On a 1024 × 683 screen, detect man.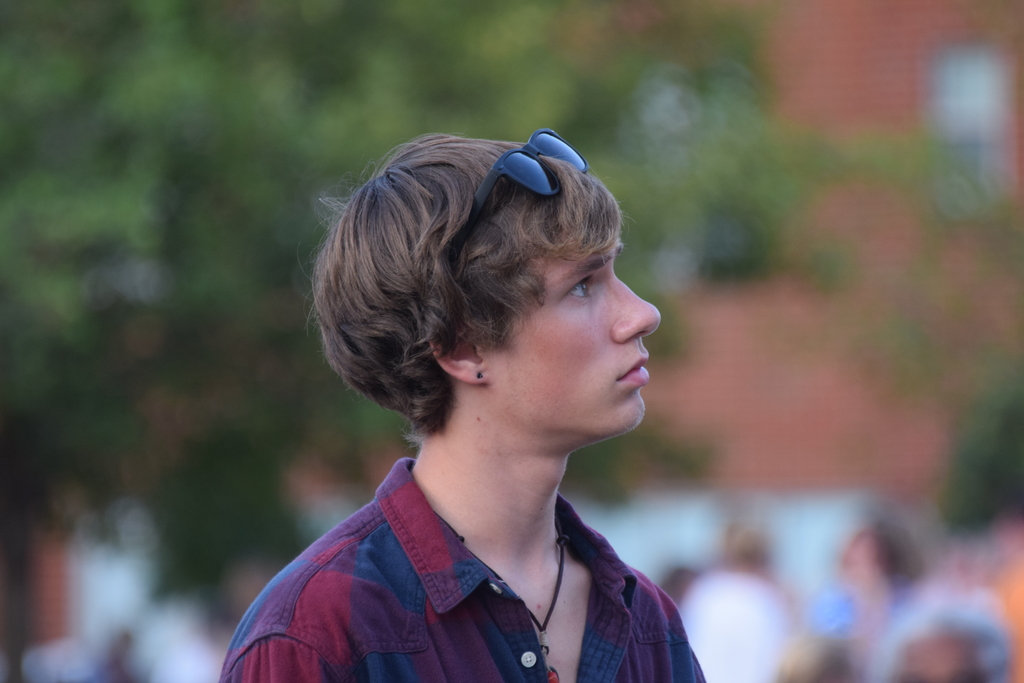
box(224, 133, 708, 682).
